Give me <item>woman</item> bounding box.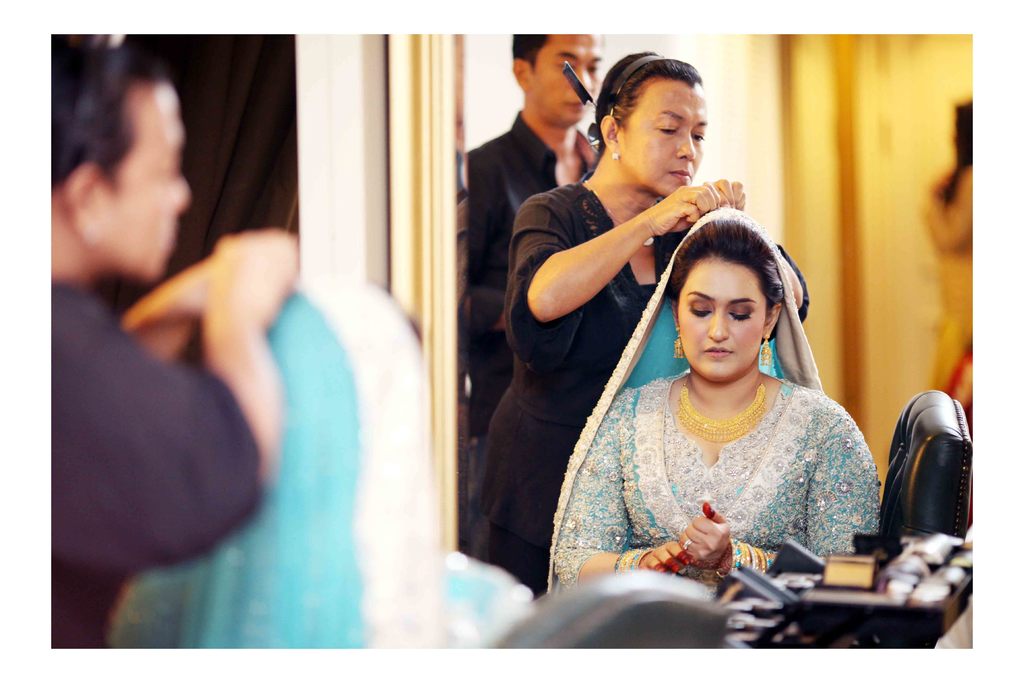
x1=102, y1=273, x2=532, y2=652.
